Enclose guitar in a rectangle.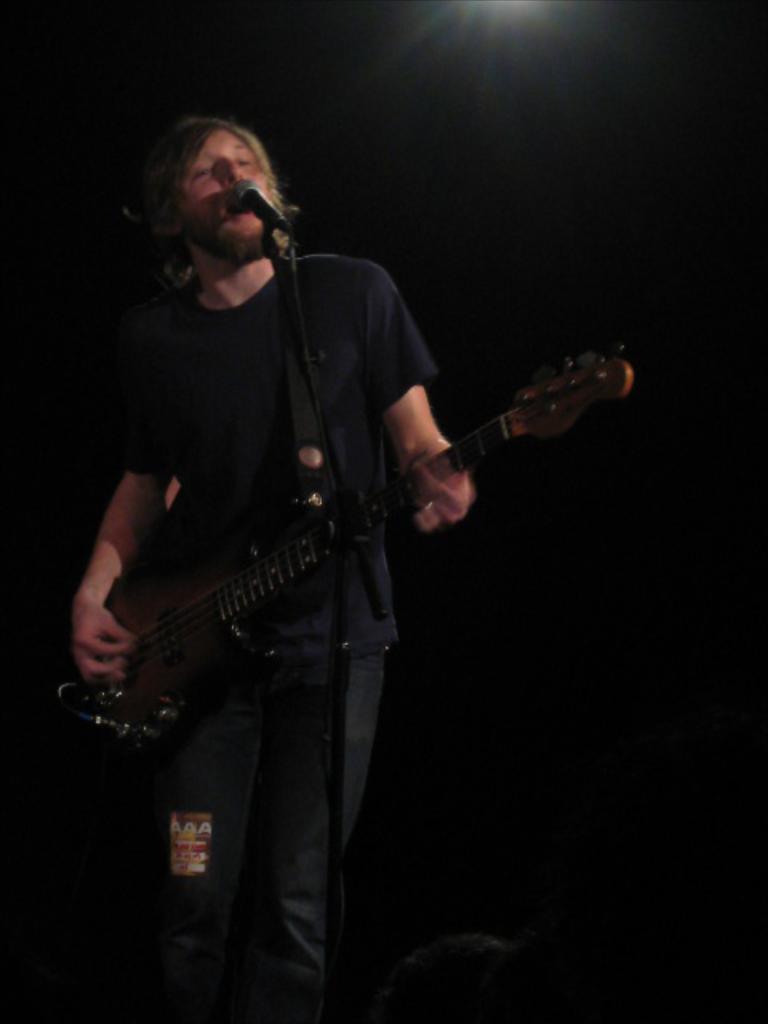
114, 325, 635, 730.
